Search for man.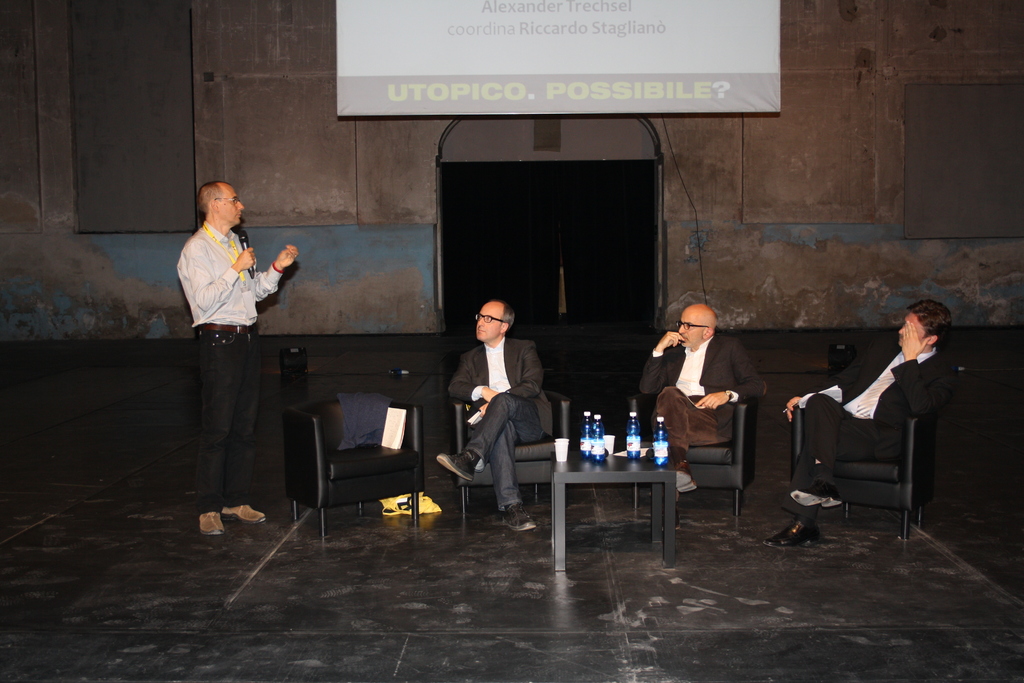
Found at region(778, 305, 966, 553).
